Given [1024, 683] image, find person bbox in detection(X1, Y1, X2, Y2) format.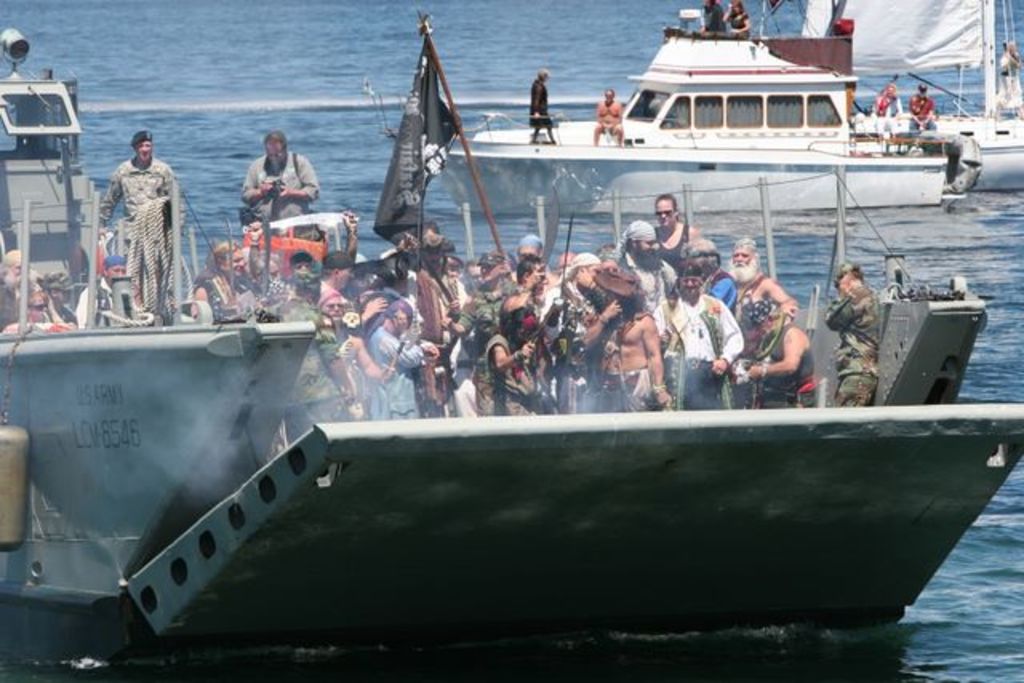
detection(997, 40, 1022, 118).
